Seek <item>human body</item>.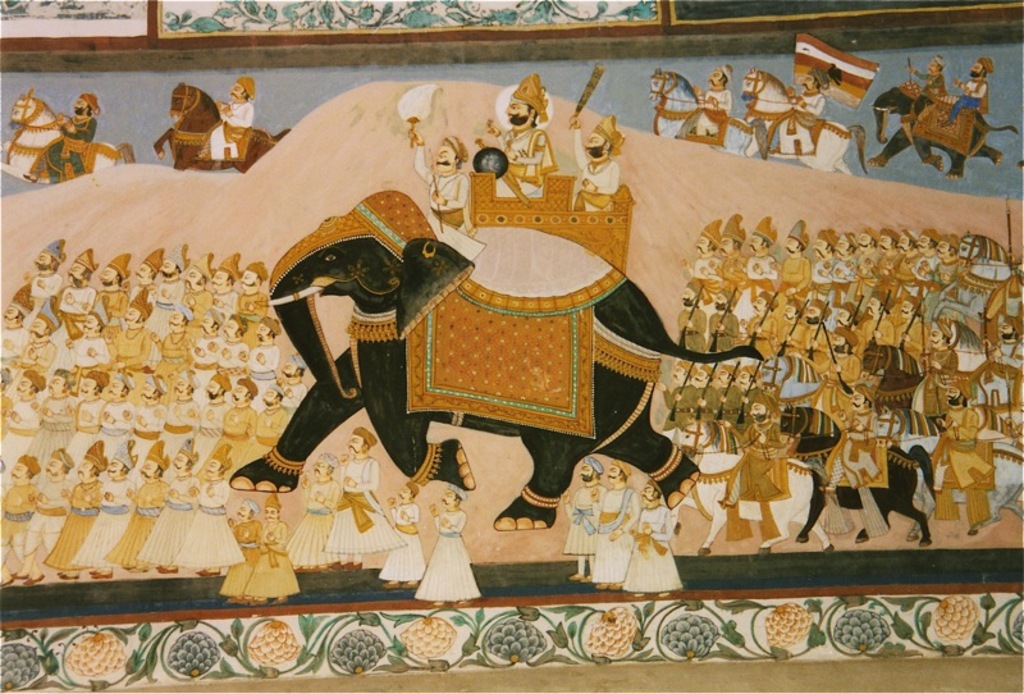
[151,251,180,335].
